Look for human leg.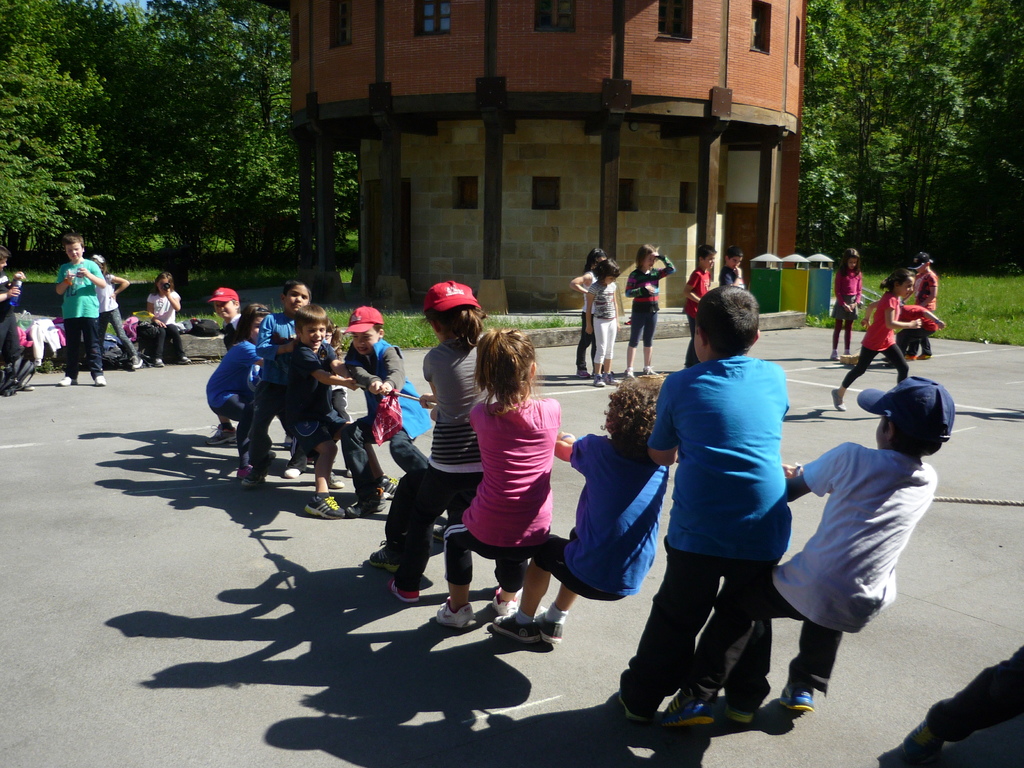
Found: left=647, top=302, right=652, bottom=369.
